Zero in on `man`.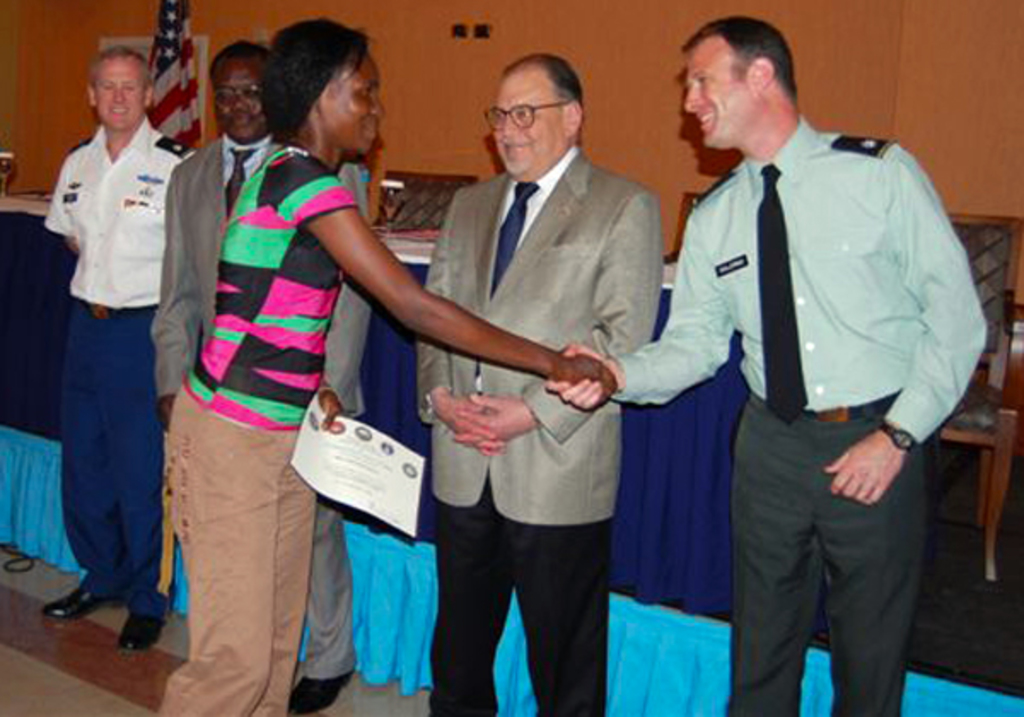
Zeroed in: (x1=150, y1=36, x2=379, y2=715).
